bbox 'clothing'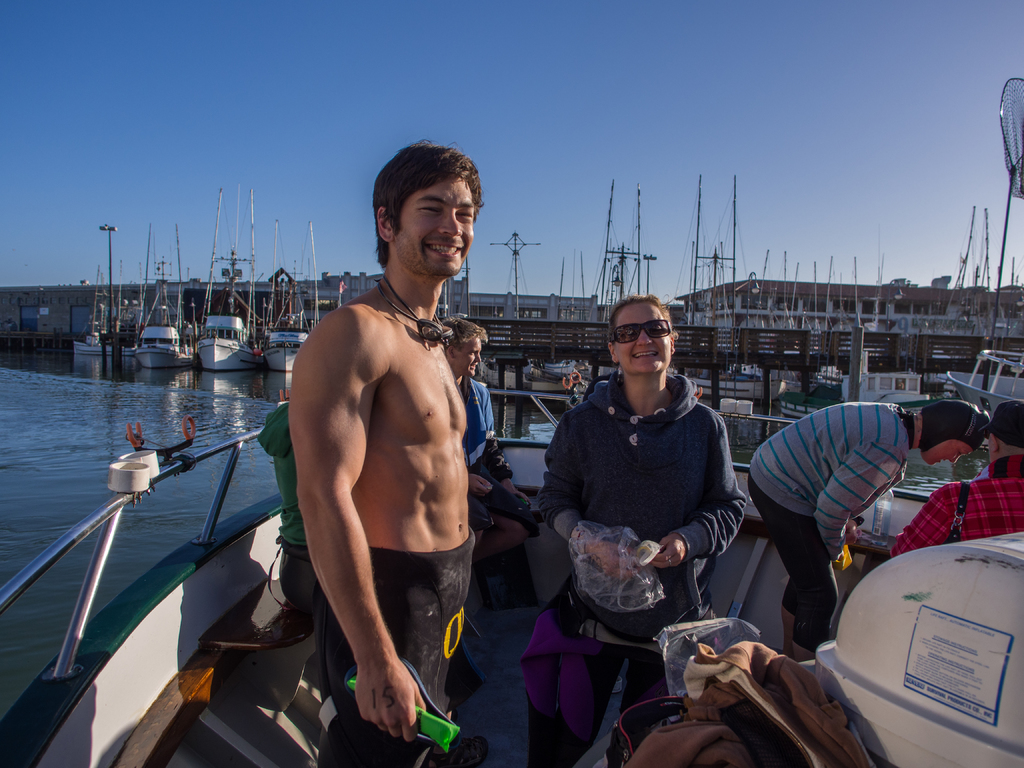
(x1=533, y1=332, x2=750, y2=697)
